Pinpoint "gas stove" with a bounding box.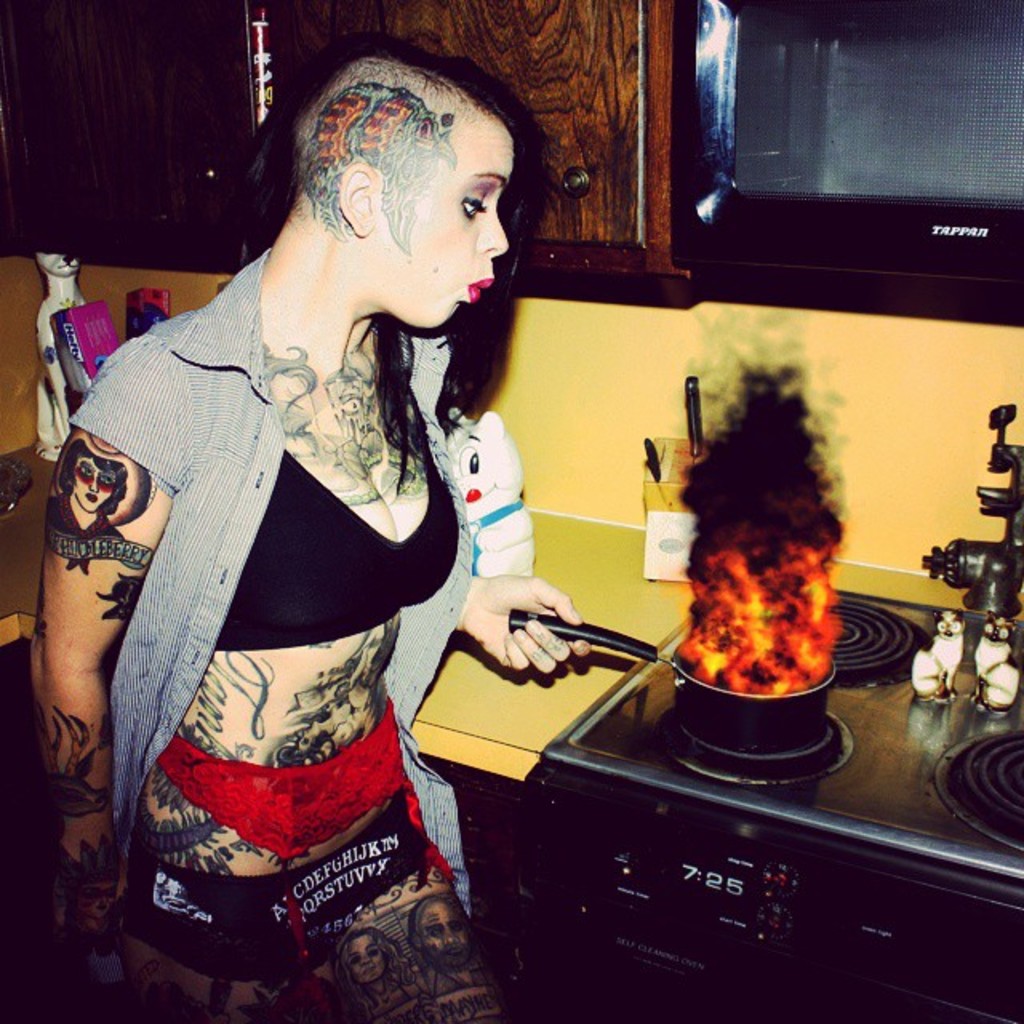
crop(546, 586, 1022, 877).
